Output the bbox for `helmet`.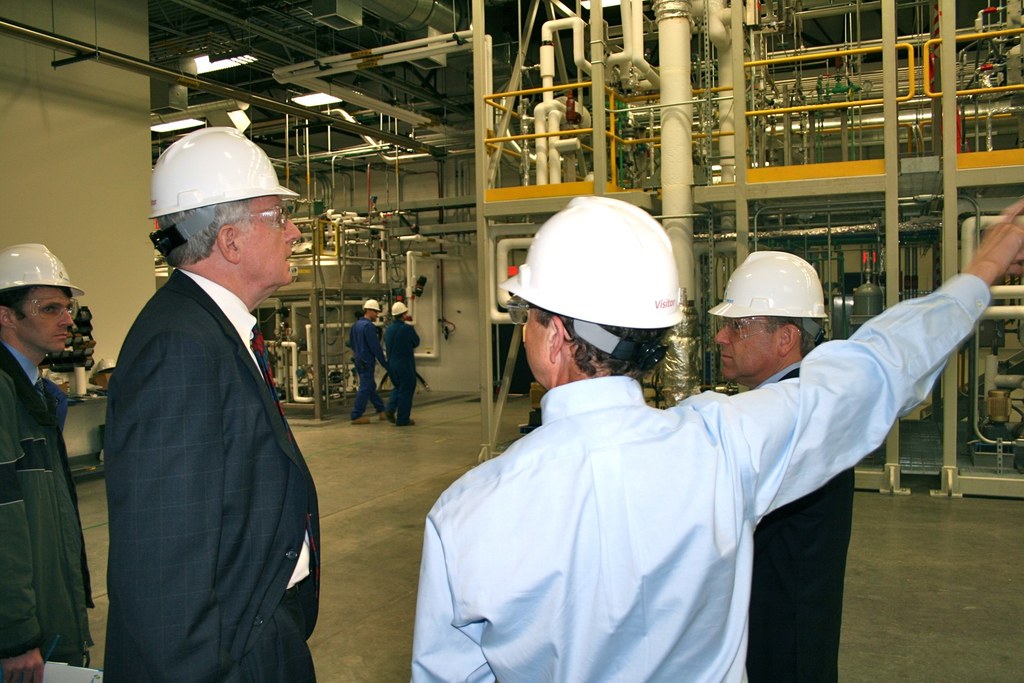
(x1=497, y1=192, x2=687, y2=375).
